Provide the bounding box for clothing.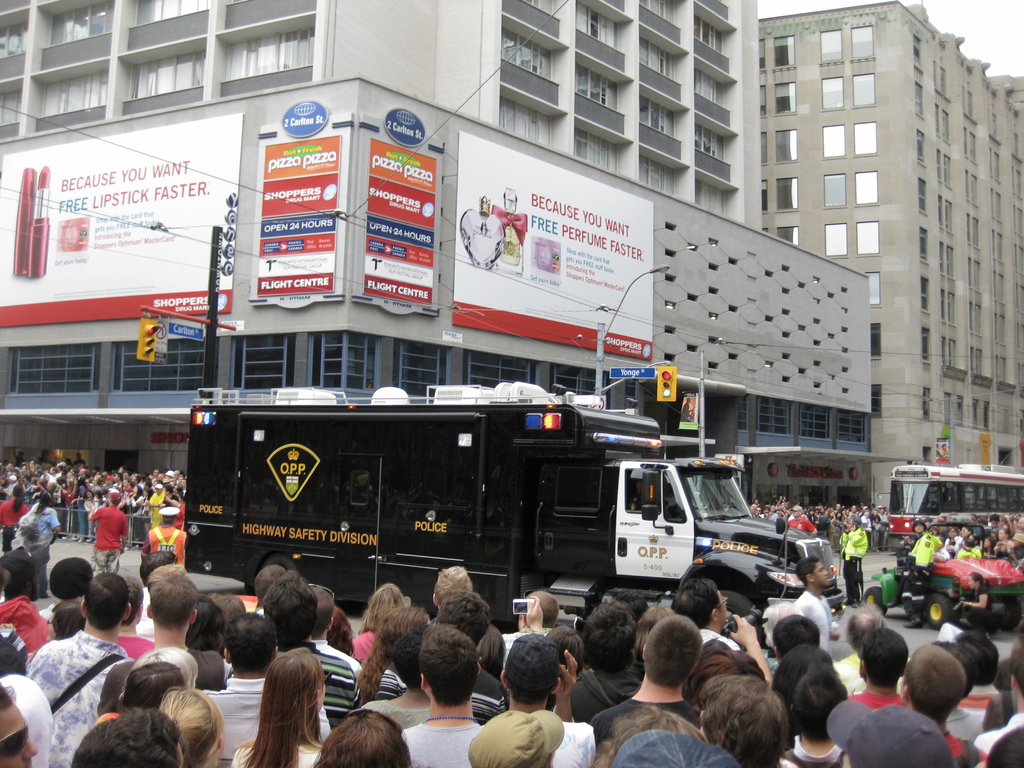
bbox=(24, 502, 60, 591).
